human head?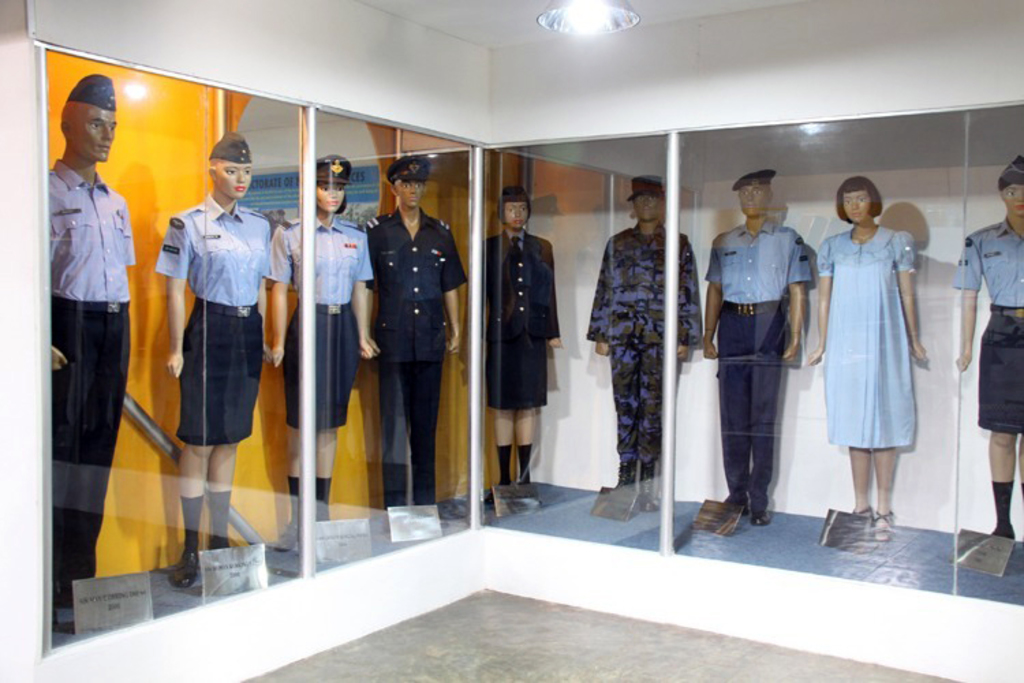
box=[726, 168, 776, 223]
